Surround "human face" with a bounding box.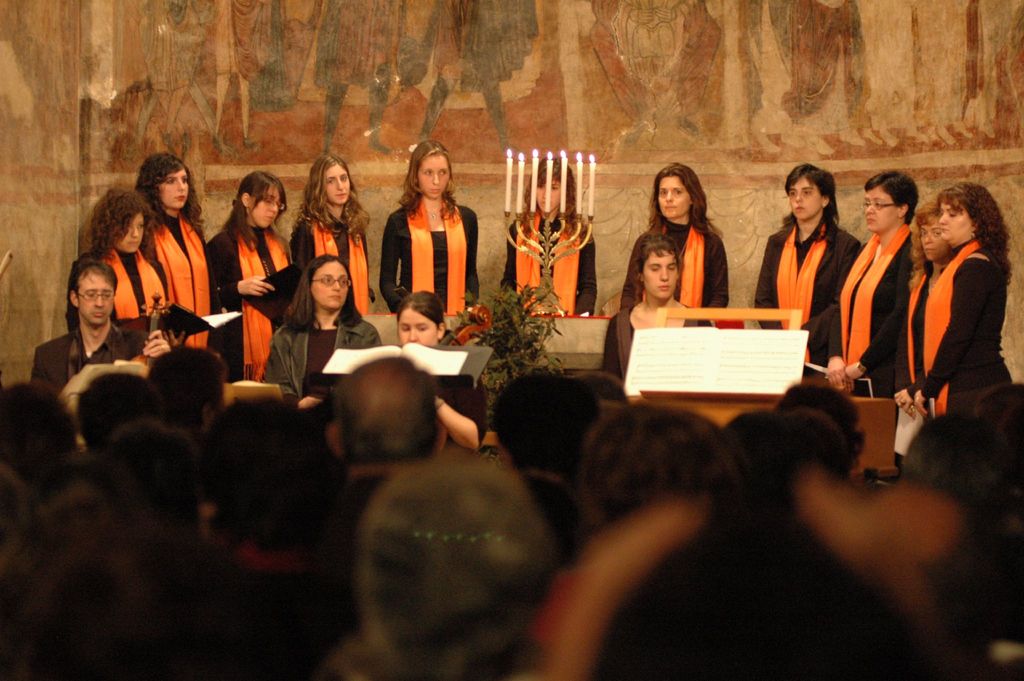
77/278/116/324.
